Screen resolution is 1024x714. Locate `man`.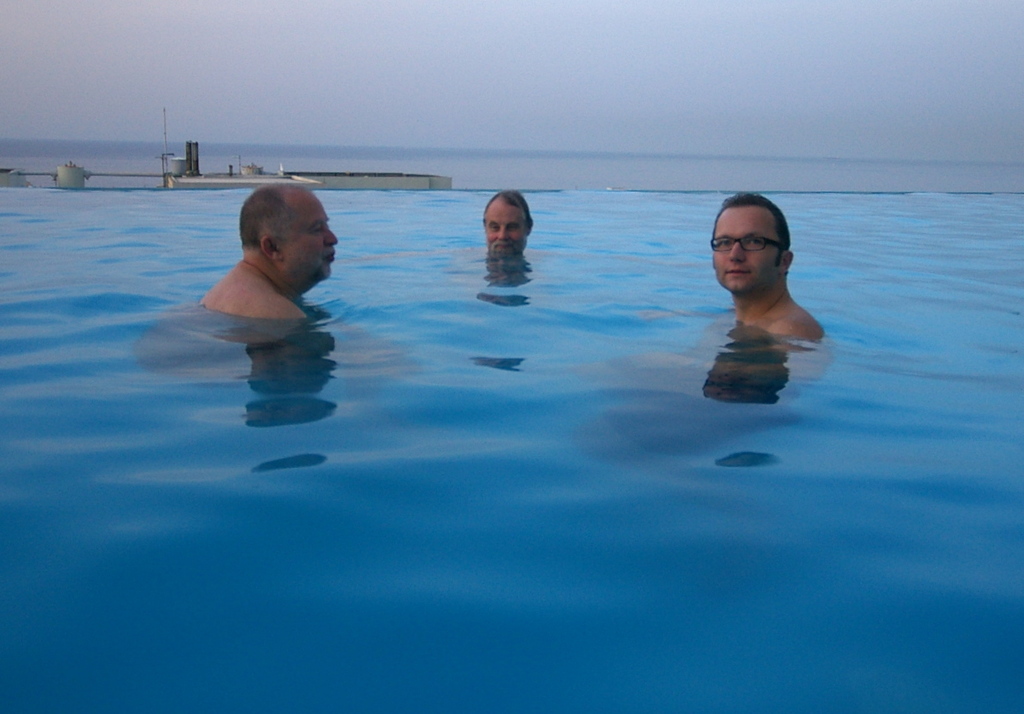
left=707, top=190, right=832, bottom=349.
